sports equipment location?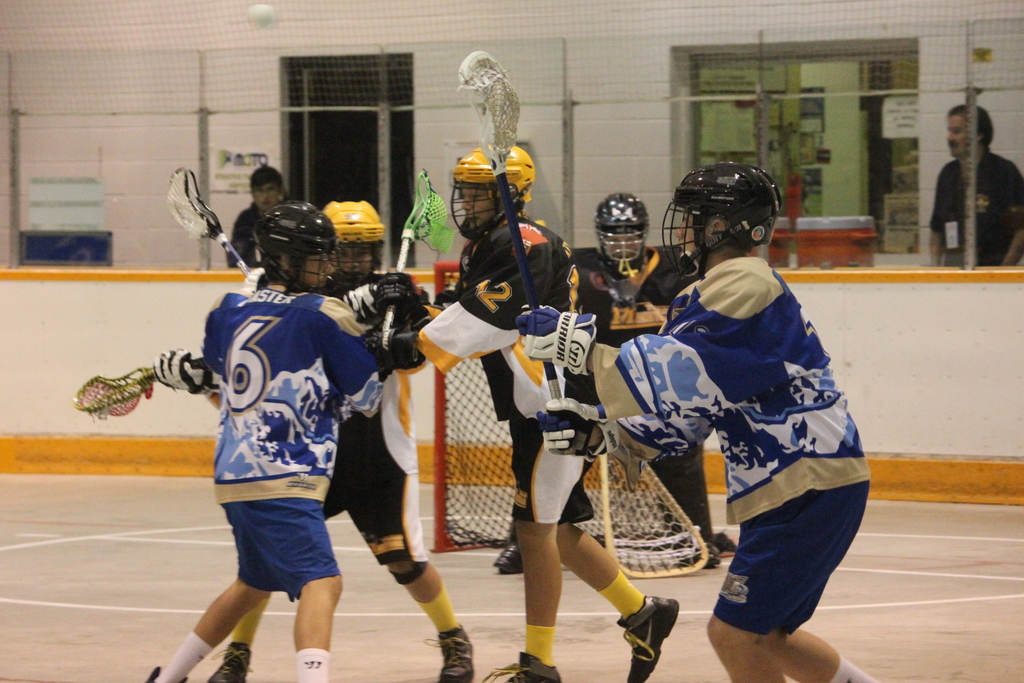
617, 593, 677, 682
